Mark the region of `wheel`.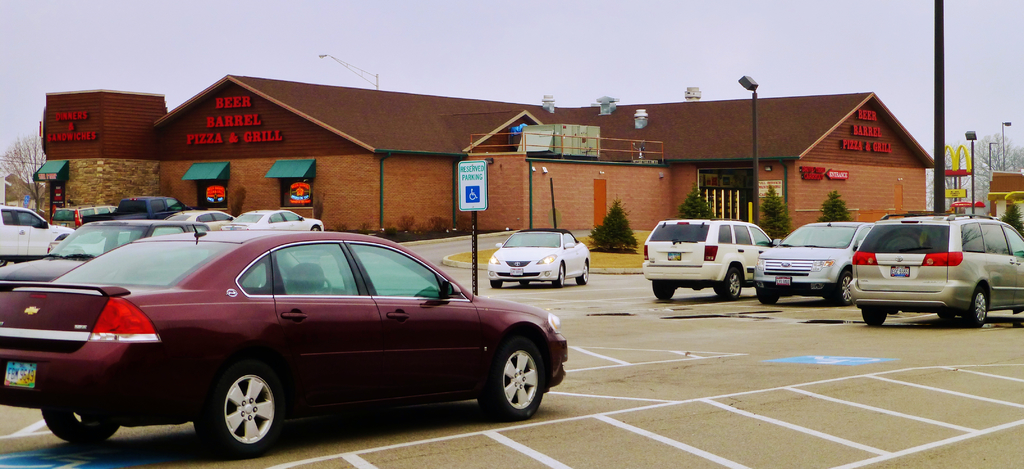
Region: region(649, 280, 674, 299).
